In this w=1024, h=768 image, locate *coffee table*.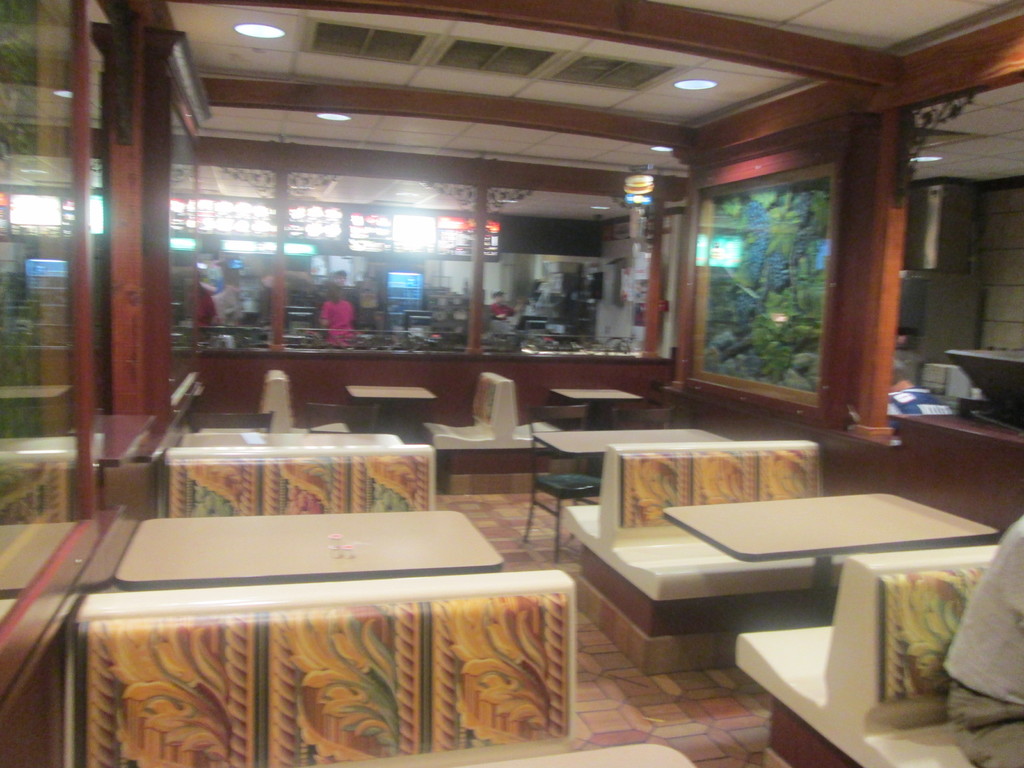
Bounding box: [530,426,733,512].
